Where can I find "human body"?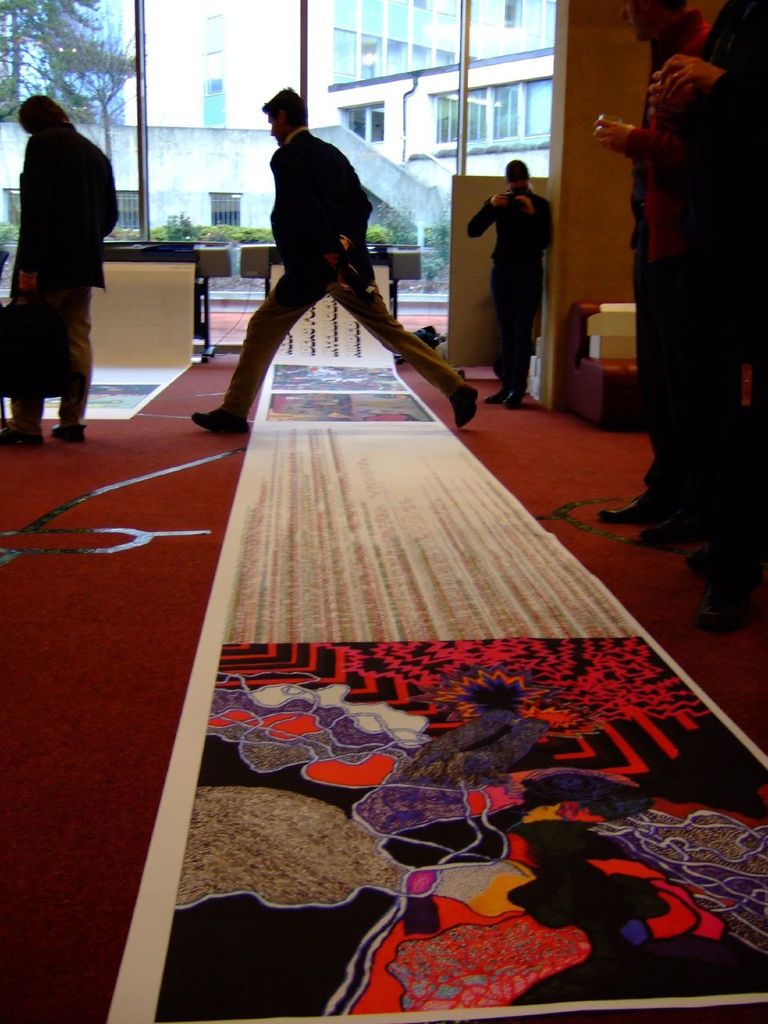
You can find it at [x1=191, y1=95, x2=480, y2=433].
